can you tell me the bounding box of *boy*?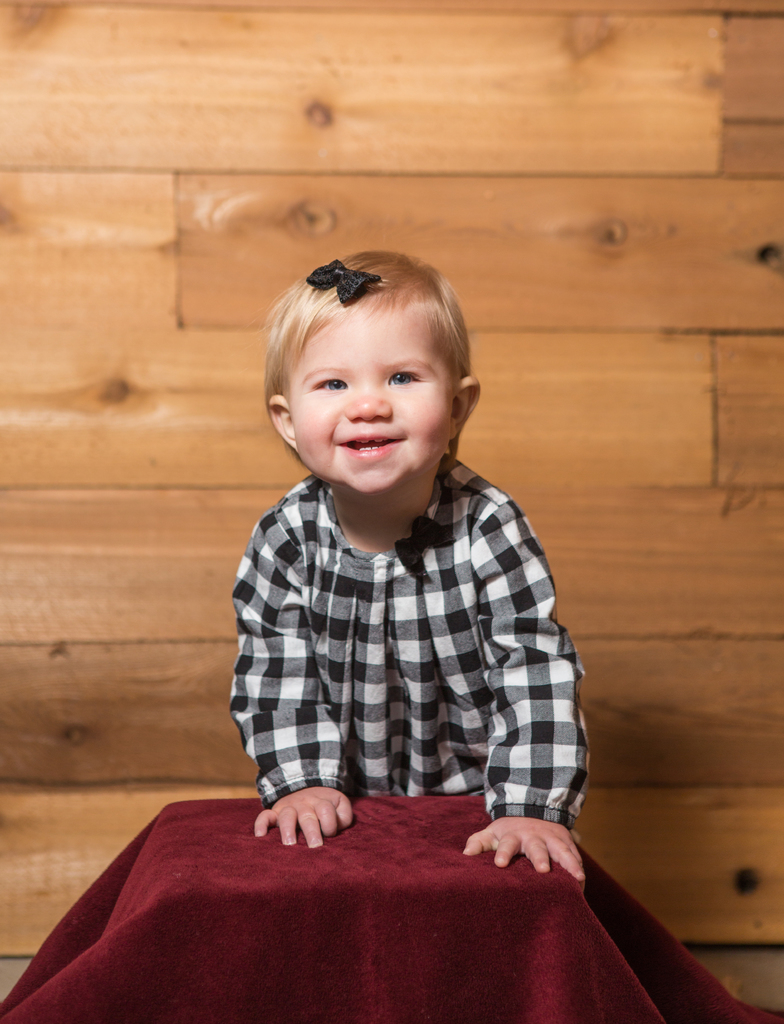
219:233:591:892.
